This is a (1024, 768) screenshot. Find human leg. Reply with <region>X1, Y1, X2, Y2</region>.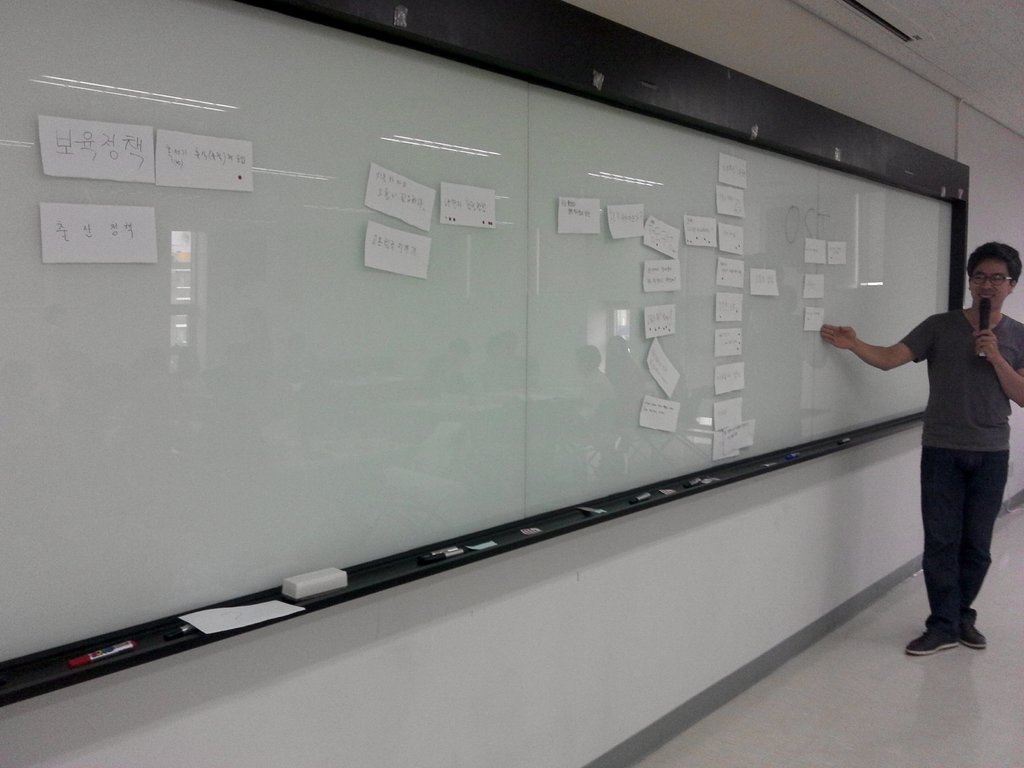
<region>903, 414, 963, 657</region>.
